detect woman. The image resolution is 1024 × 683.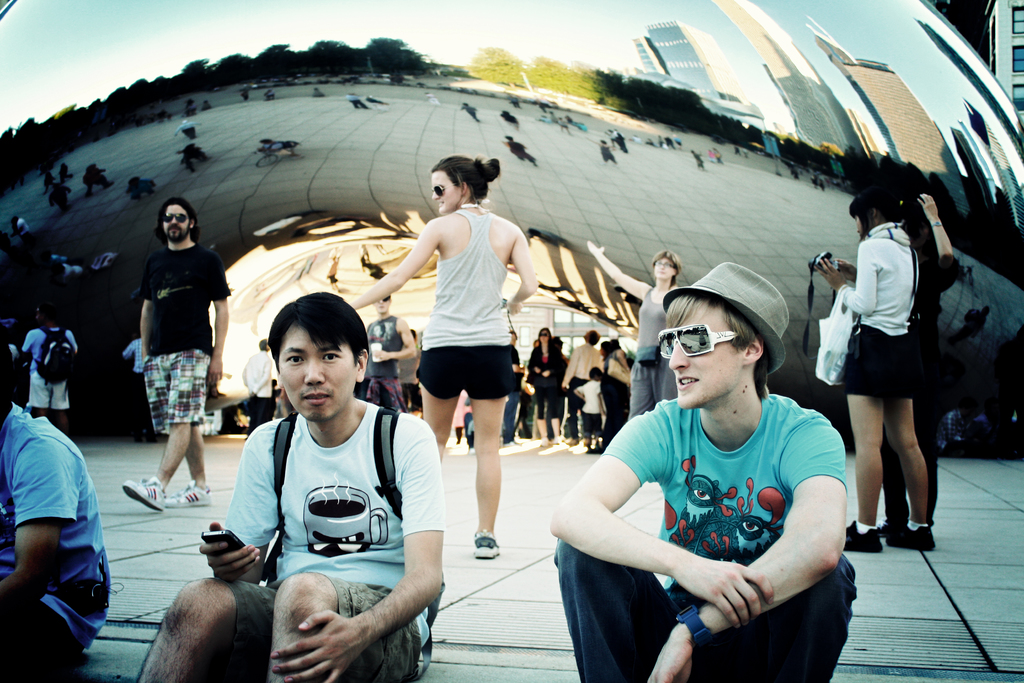
(814, 174, 974, 570).
